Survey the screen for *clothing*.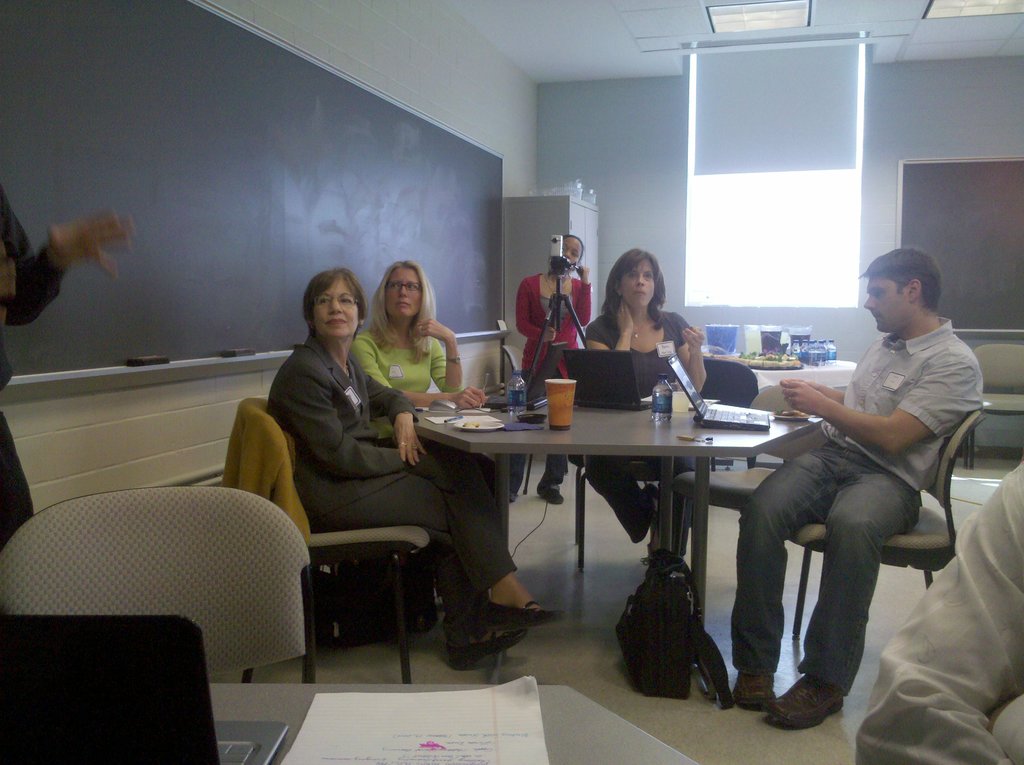
Survey found: (left=724, top=314, right=997, bottom=696).
